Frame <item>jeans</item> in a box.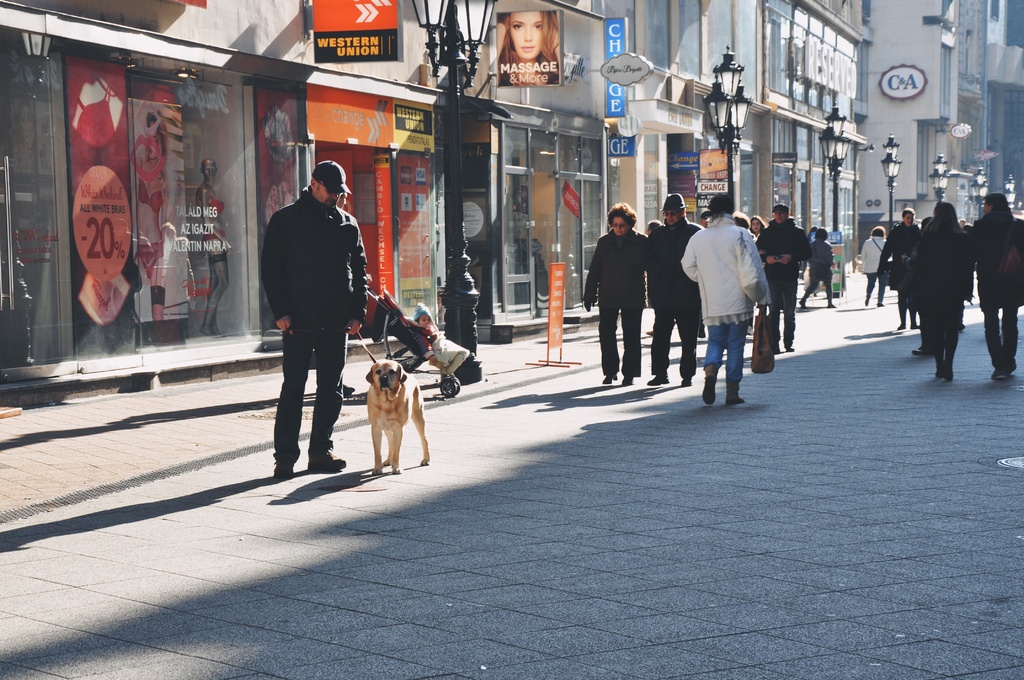
[x1=982, y1=312, x2=1022, y2=371].
